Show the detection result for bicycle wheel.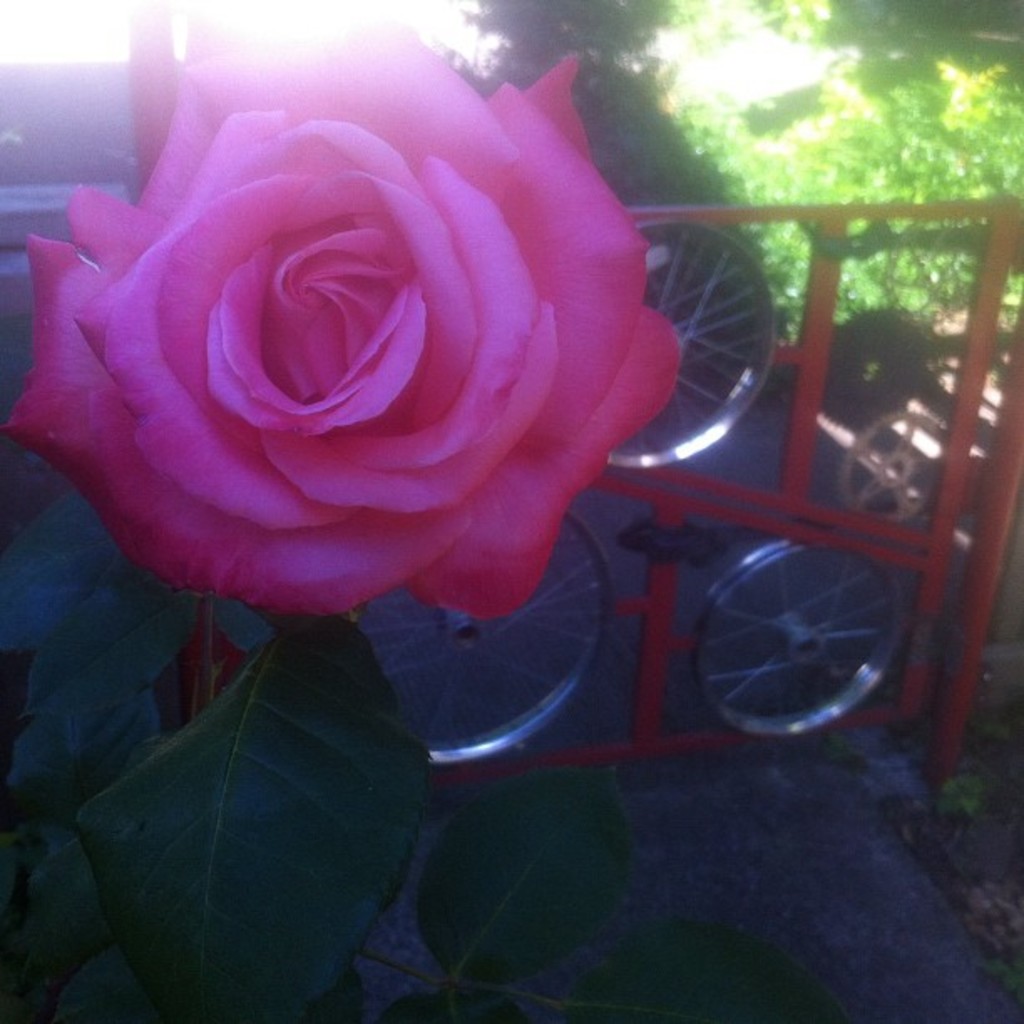
region(604, 218, 778, 468).
